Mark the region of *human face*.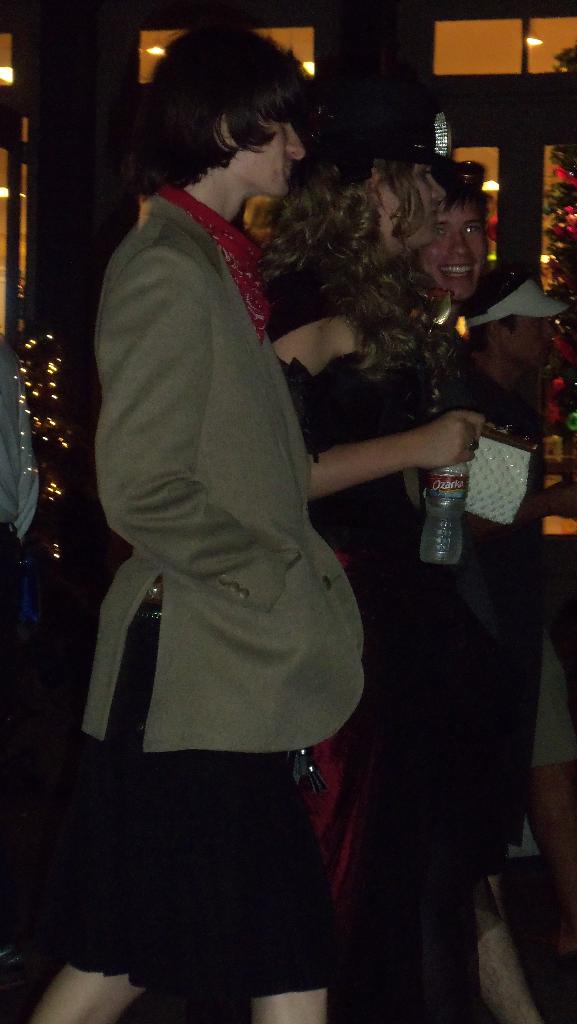
Region: bbox=(232, 113, 306, 199).
